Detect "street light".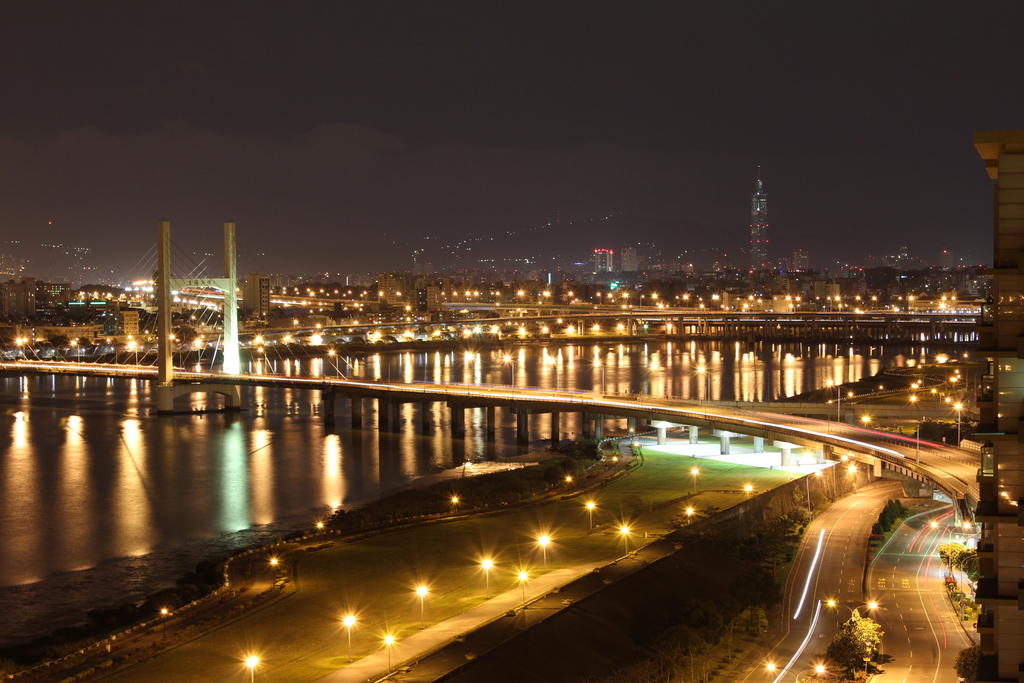
Detected at box=[738, 481, 753, 502].
